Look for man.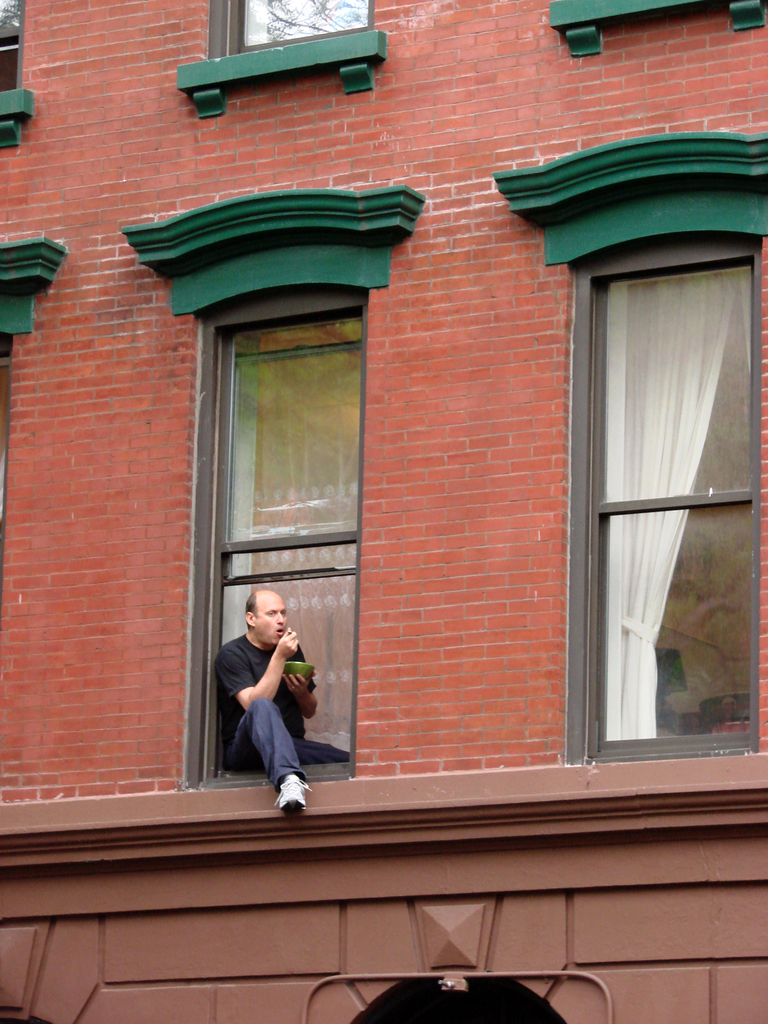
Found: bbox=[214, 582, 332, 813].
